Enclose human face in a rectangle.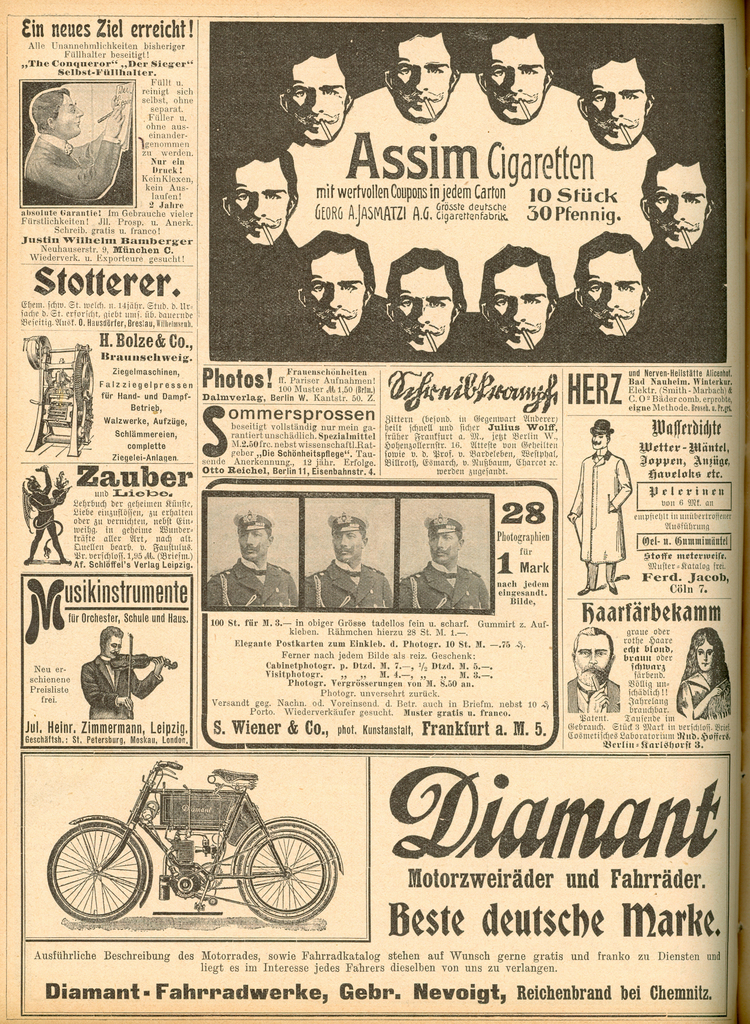
<box>494,267,547,351</box>.
